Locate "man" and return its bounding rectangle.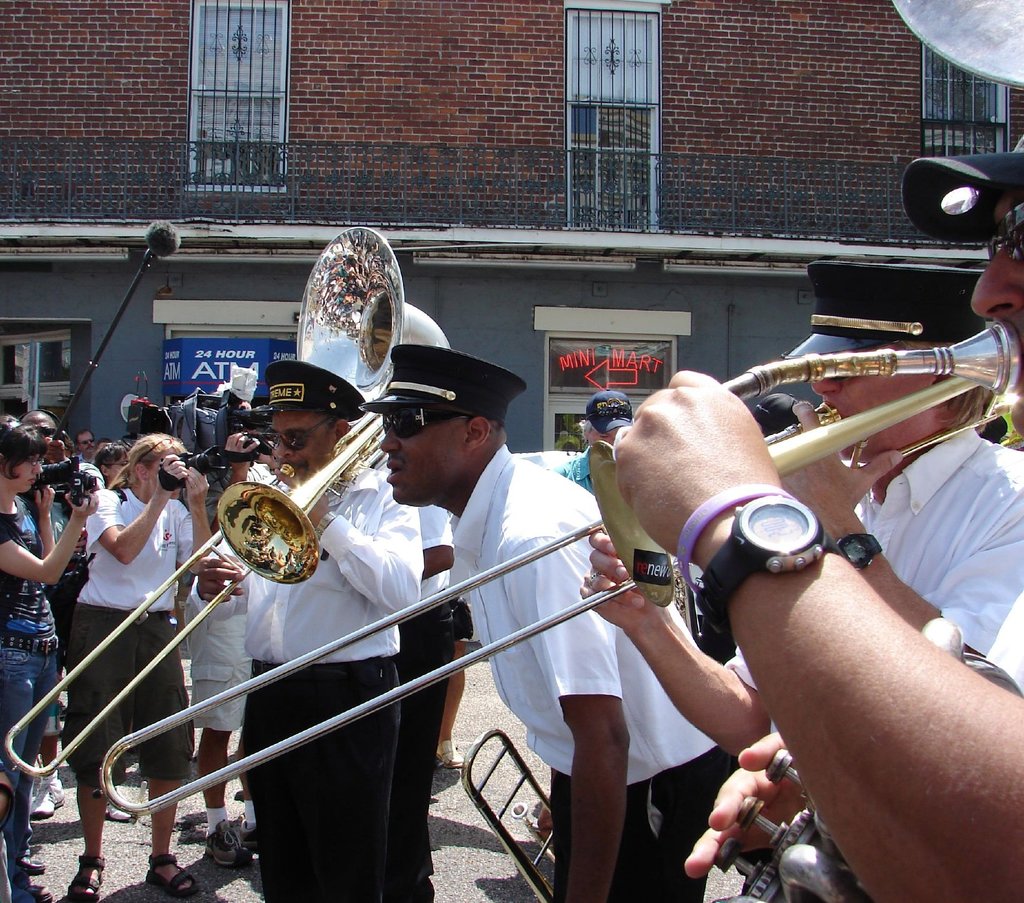
region(612, 131, 1023, 902).
